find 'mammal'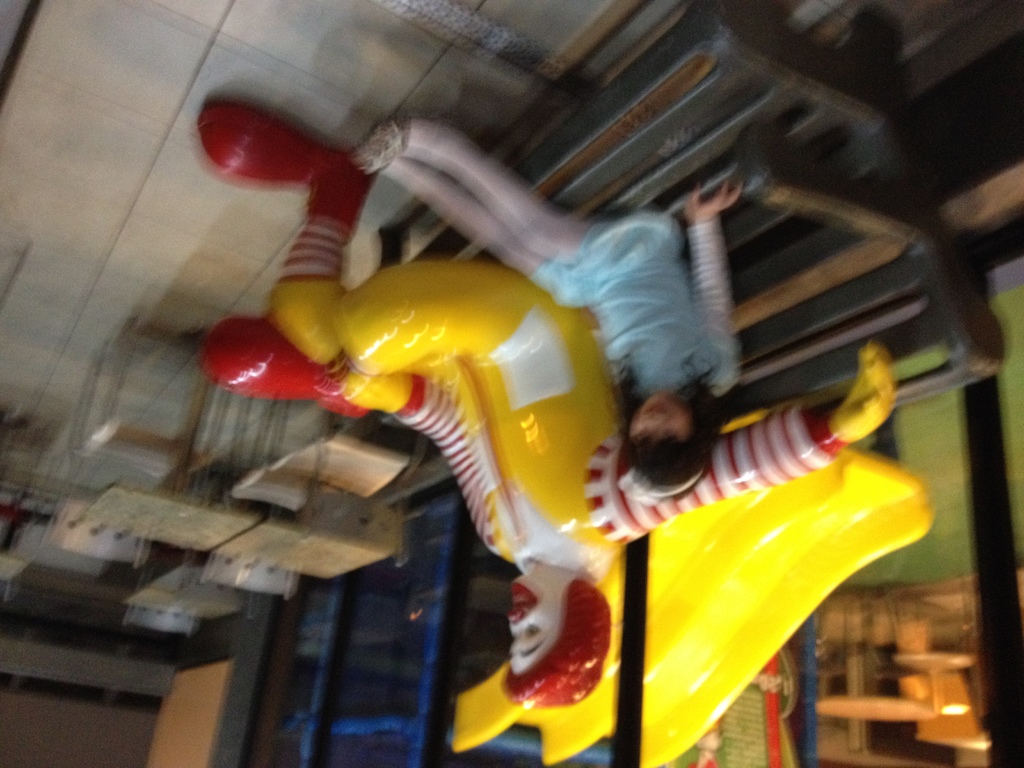
x1=189, y1=104, x2=867, y2=704
